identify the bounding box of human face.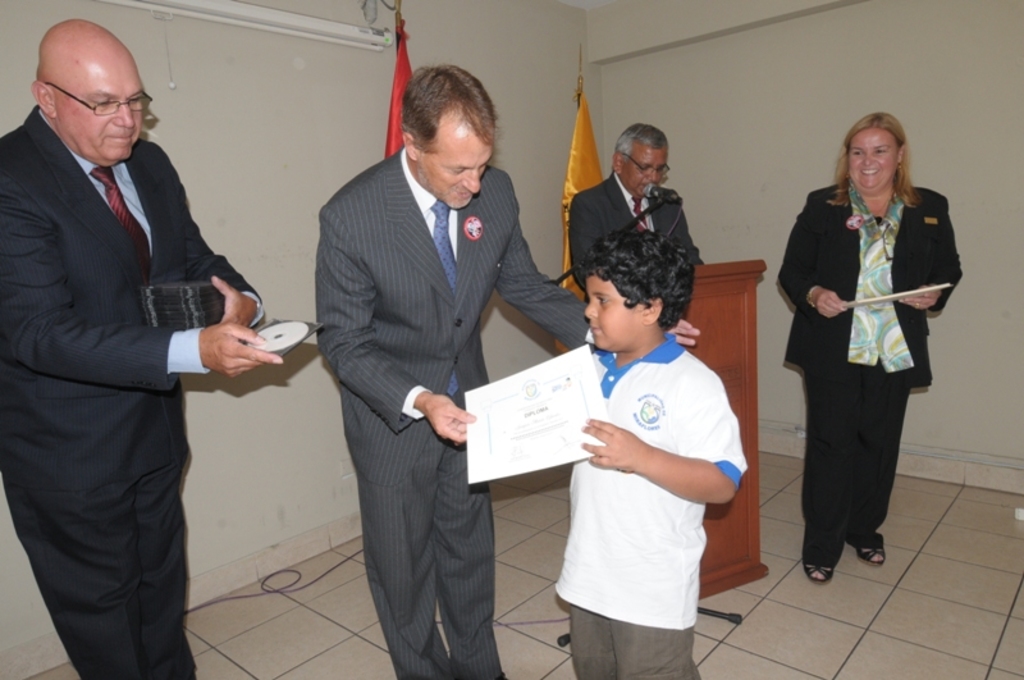
[420,110,494,211].
